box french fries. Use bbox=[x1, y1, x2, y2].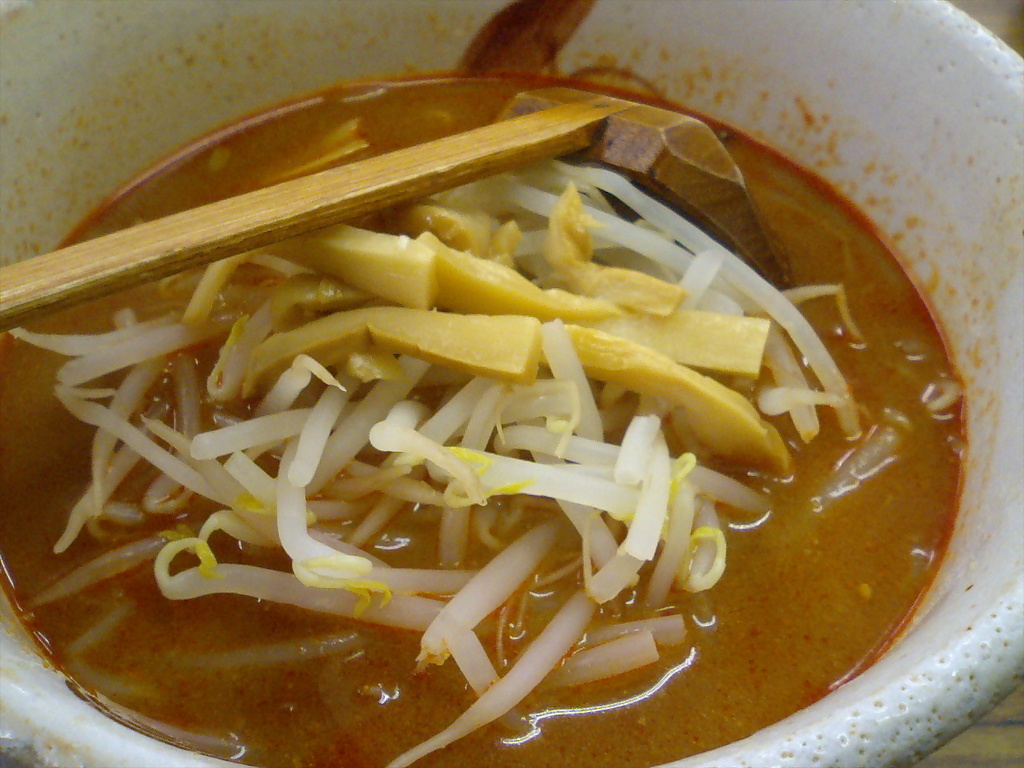
bbox=[399, 239, 566, 327].
